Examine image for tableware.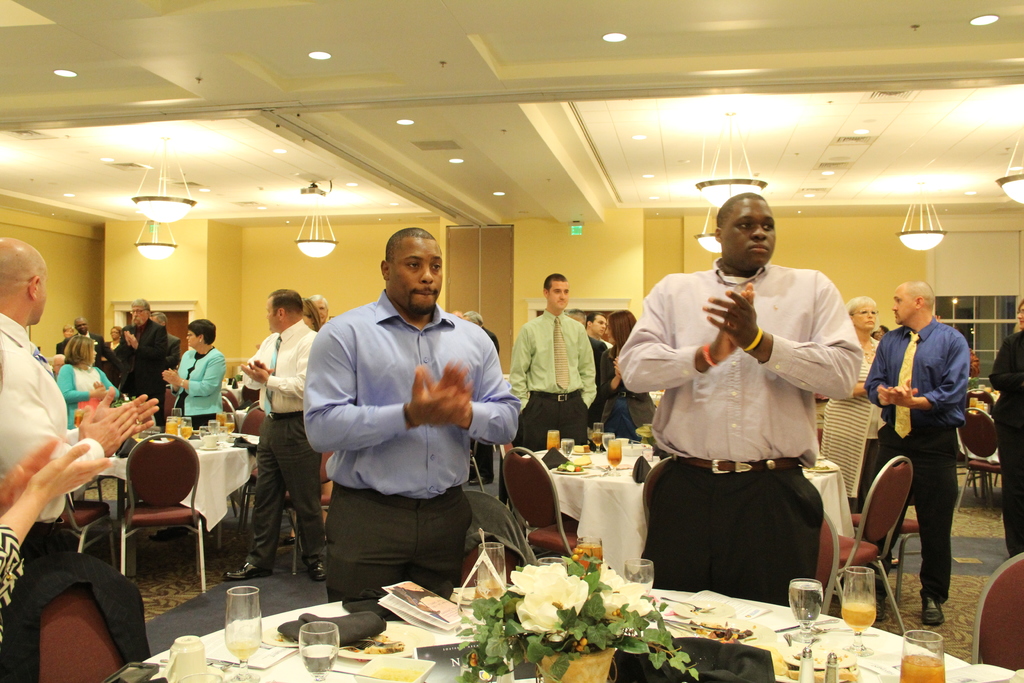
Examination result: locate(538, 556, 567, 573).
